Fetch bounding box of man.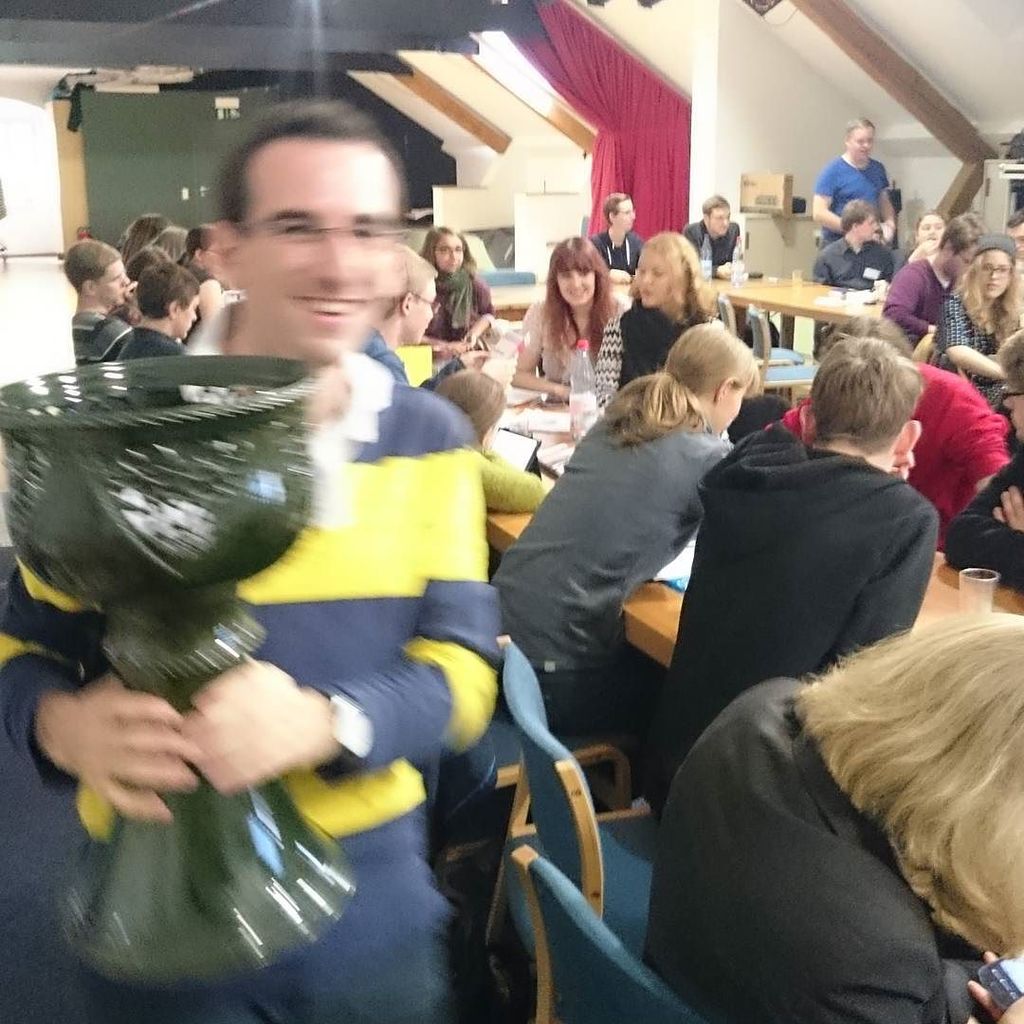
Bbox: (left=810, top=119, right=898, bottom=250).
